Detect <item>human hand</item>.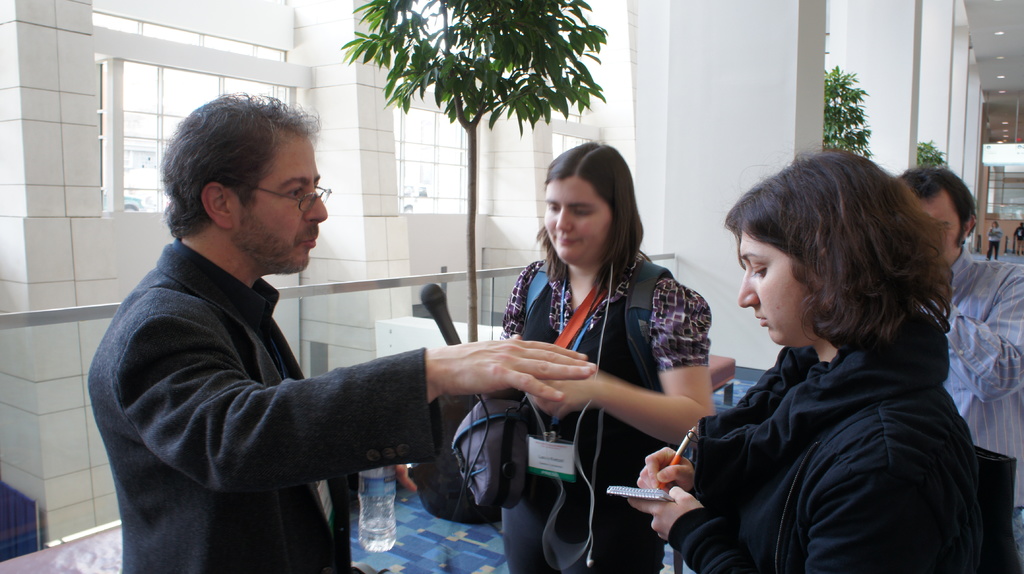
Detected at 532:365:600:419.
